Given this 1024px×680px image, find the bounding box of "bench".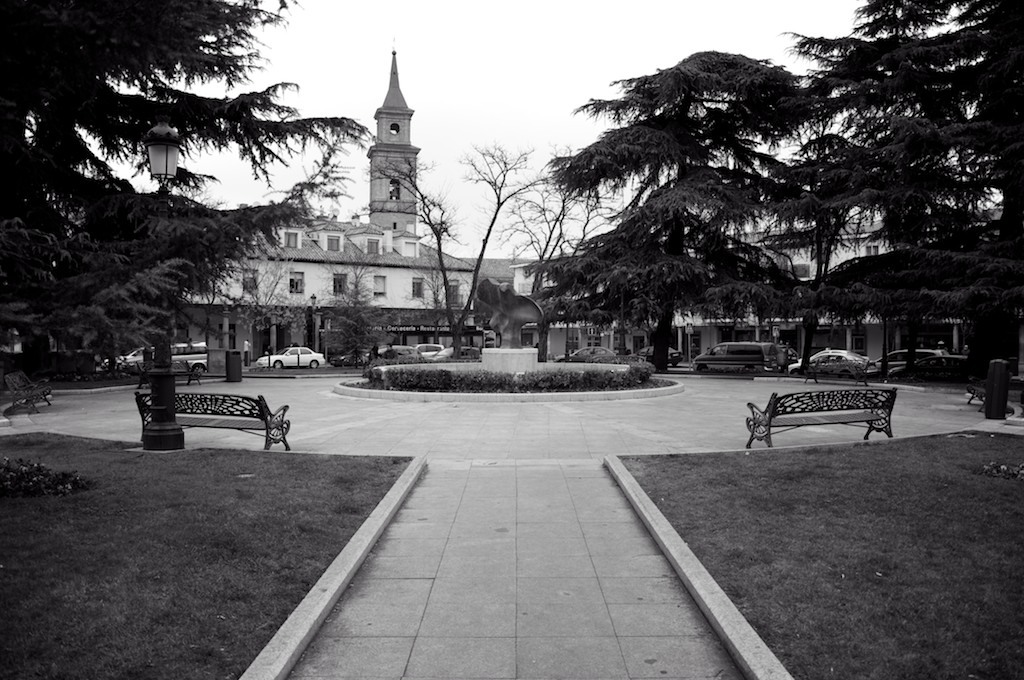
137:359:199:389.
